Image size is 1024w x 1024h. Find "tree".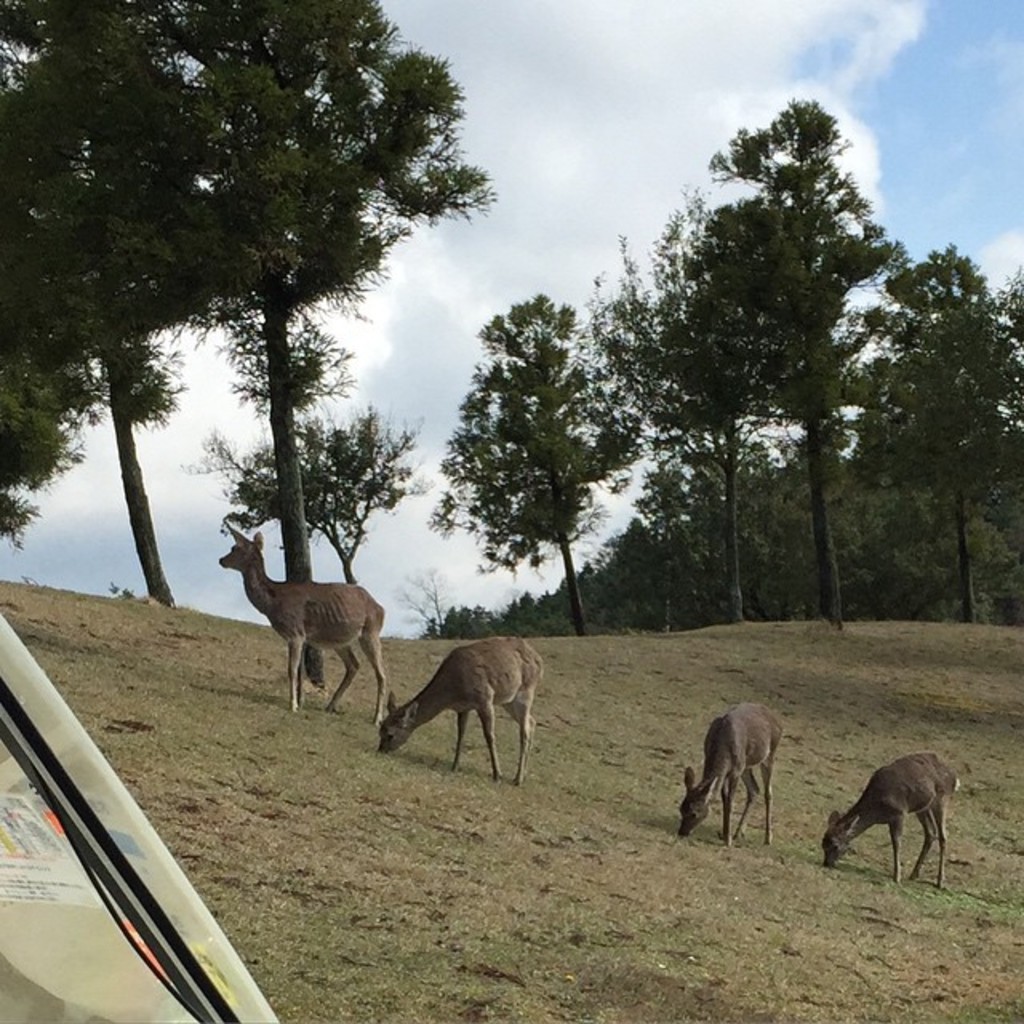
{"left": 421, "top": 294, "right": 645, "bottom": 627}.
